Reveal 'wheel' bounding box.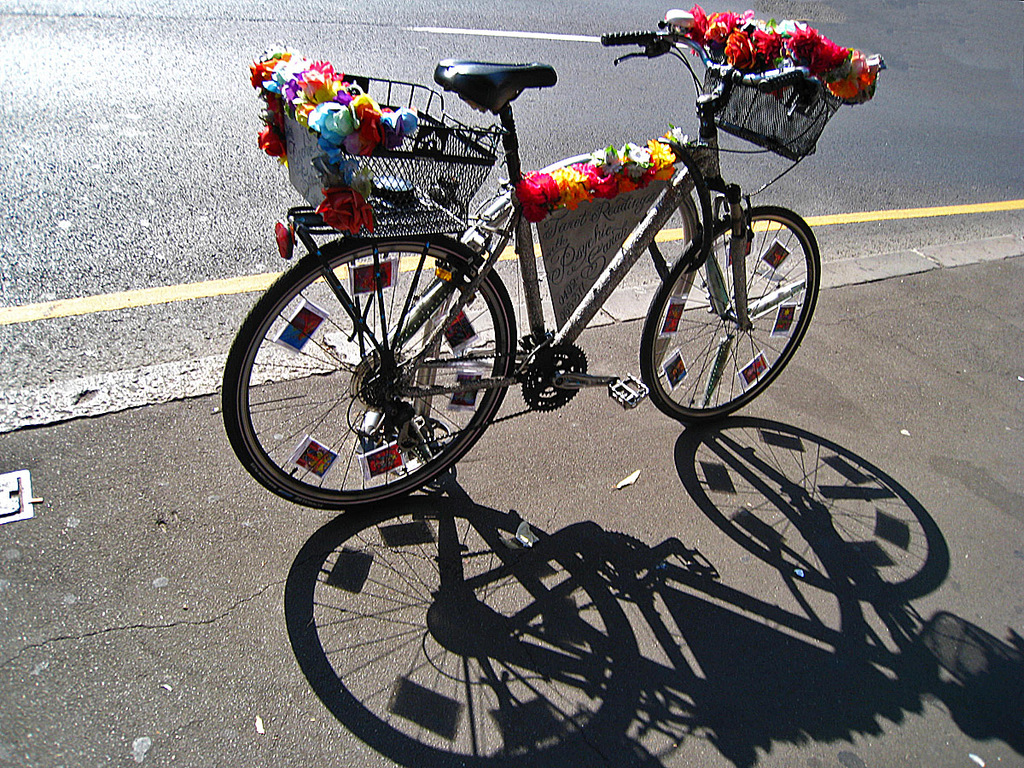
Revealed: <region>638, 201, 820, 421</region>.
